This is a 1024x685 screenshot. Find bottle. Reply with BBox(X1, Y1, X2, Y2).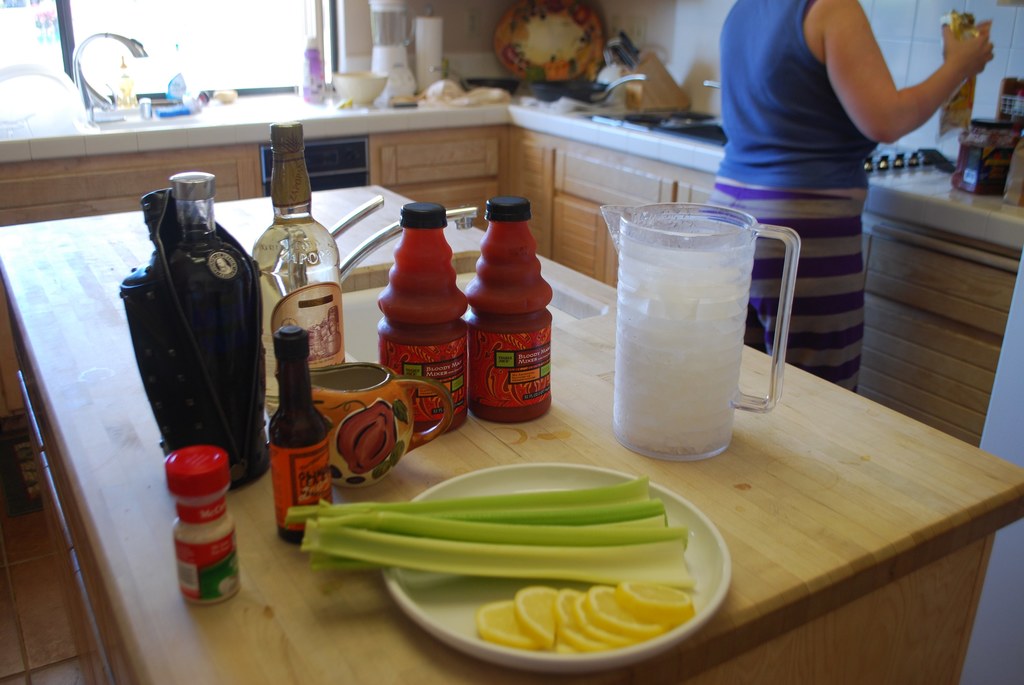
BBox(255, 120, 342, 419).
